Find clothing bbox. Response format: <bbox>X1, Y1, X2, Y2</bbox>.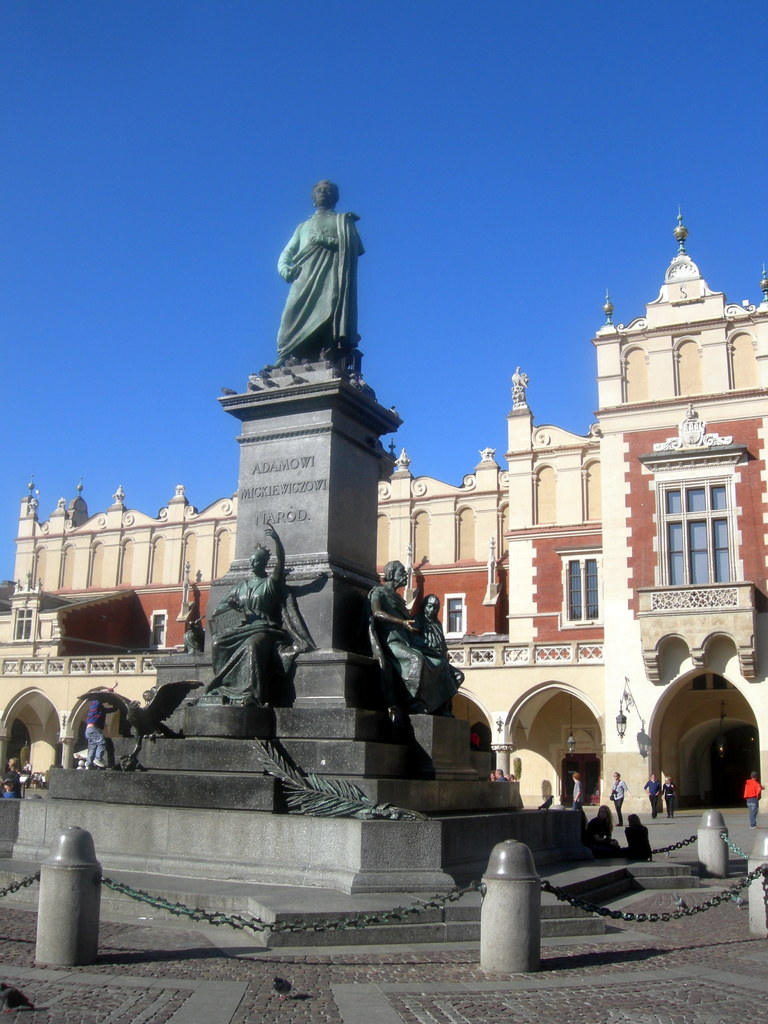
<bbox>420, 608, 447, 713</bbox>.
